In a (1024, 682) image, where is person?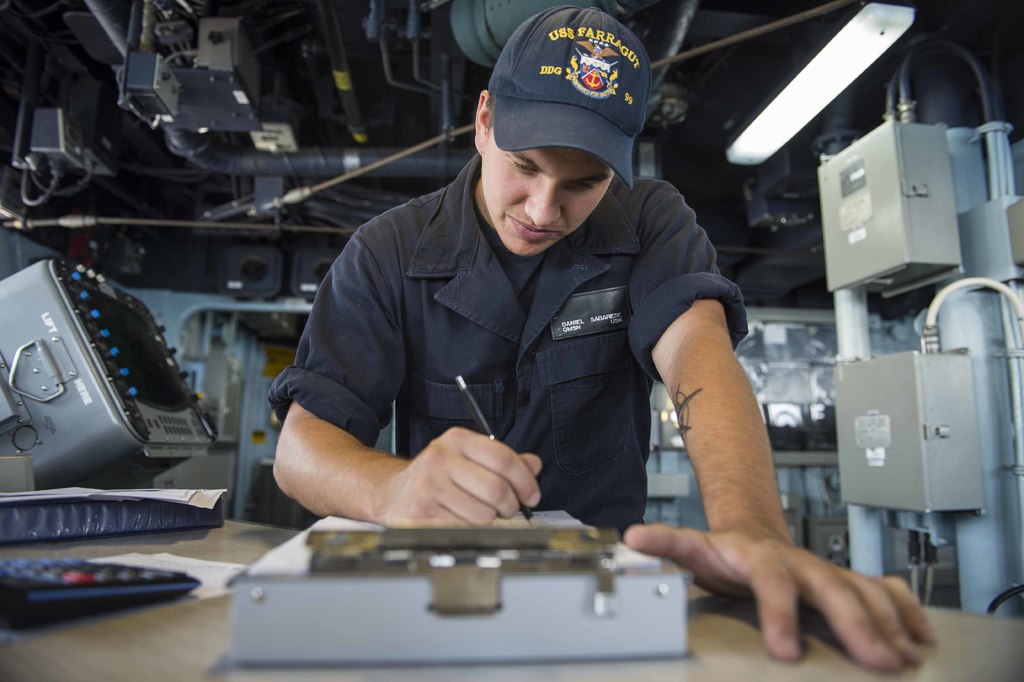
257 57 819 613.
